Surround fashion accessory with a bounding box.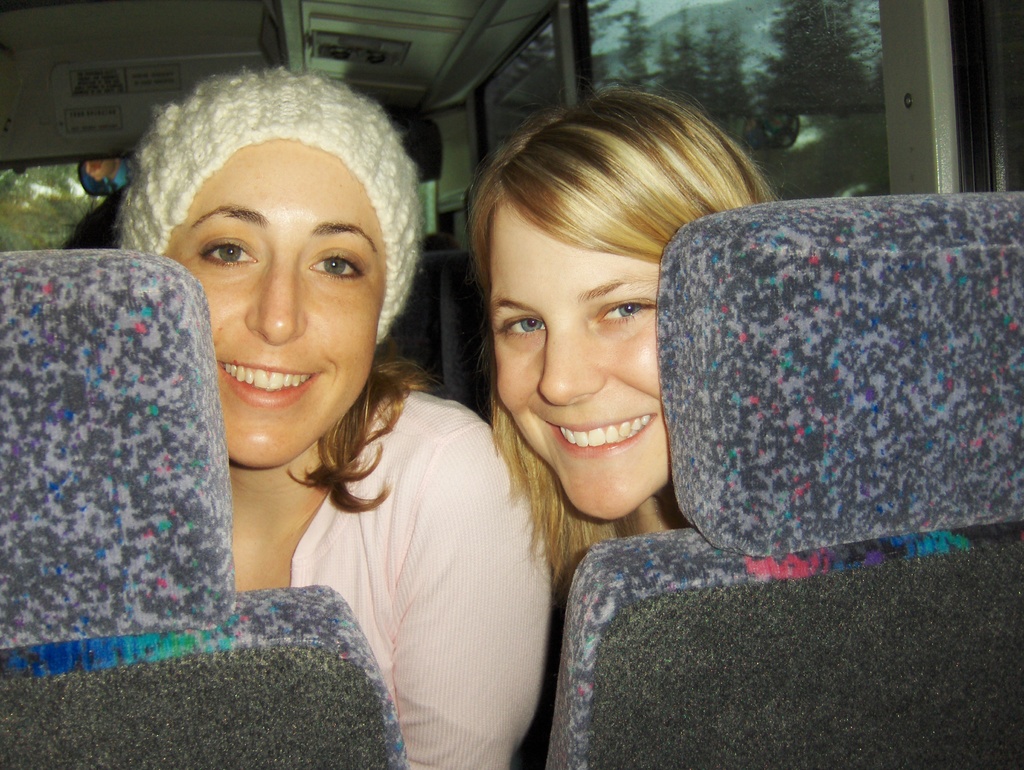
{"left": 113, "top": 63, "right": 425, "bottom": 348}.
